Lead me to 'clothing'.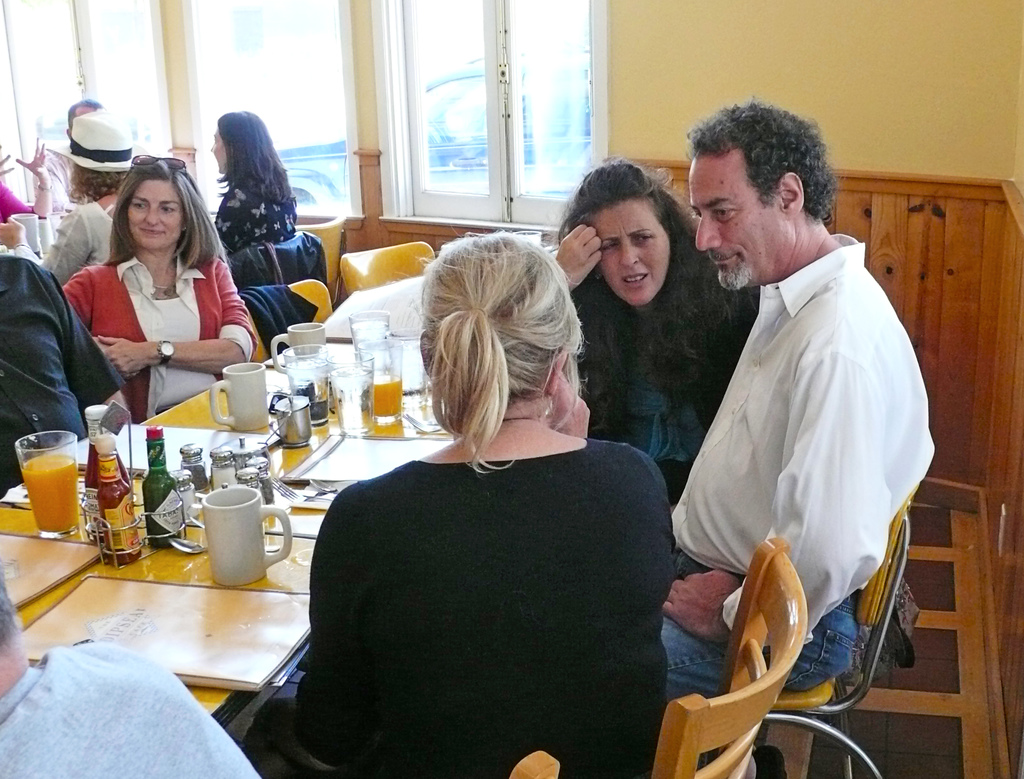
Lead to <bbox>35, 149, 76, 205</bbox>.
